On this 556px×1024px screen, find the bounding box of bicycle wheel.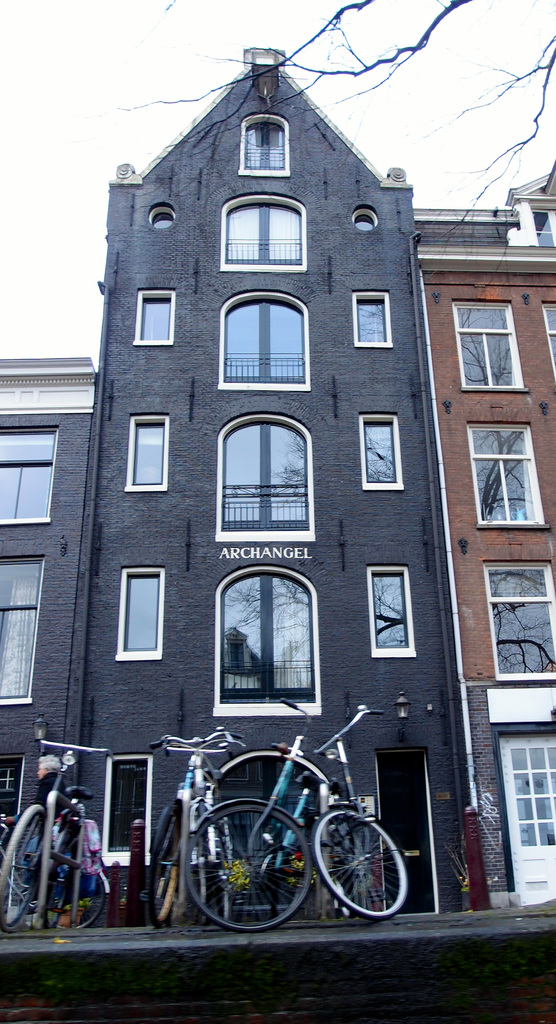
Bounding box: crop(318, 818, 388, 916).
